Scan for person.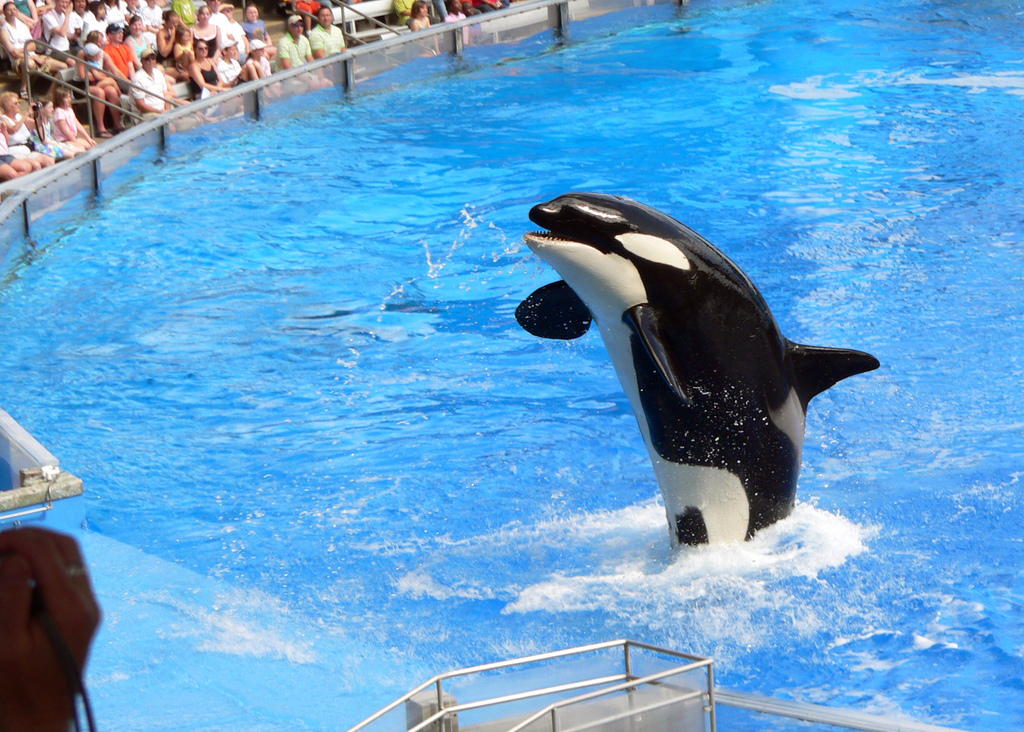
Scan result: Rect(243, 38, 270, 76).
